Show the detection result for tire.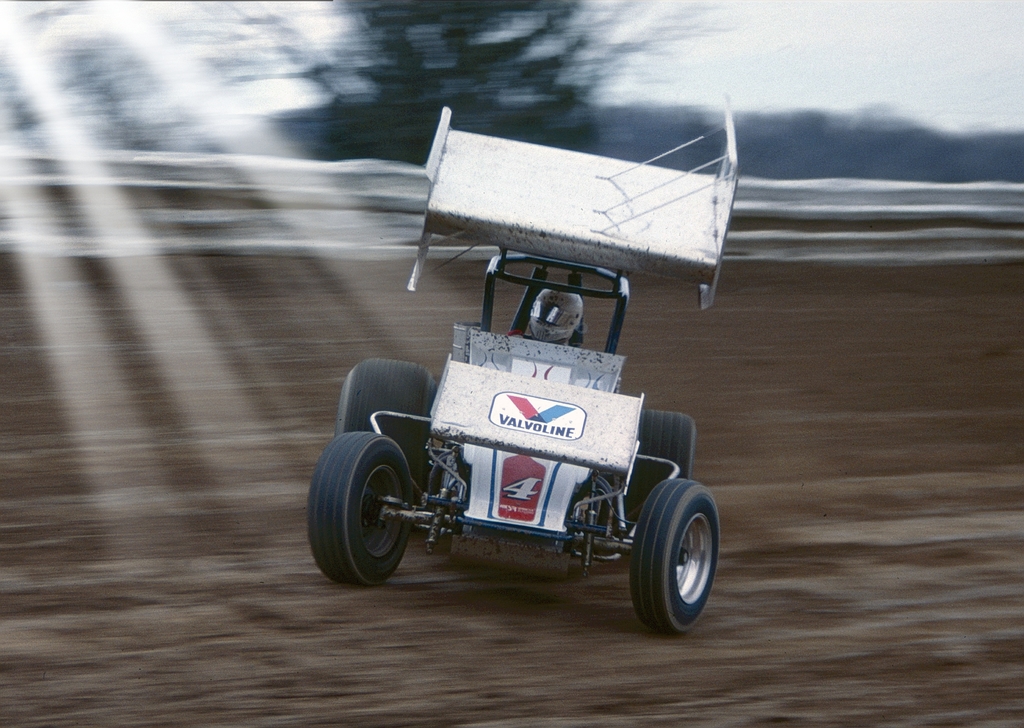
BBox(616, 480, 719, 639).
